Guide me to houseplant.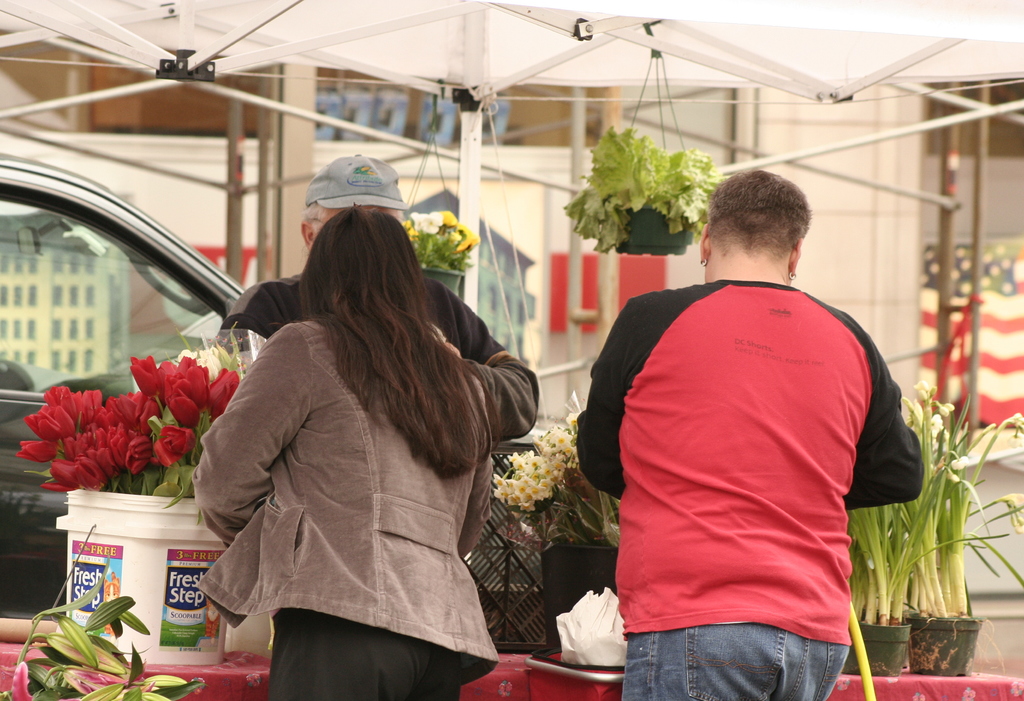
Guidance: 563 123 717 259.
